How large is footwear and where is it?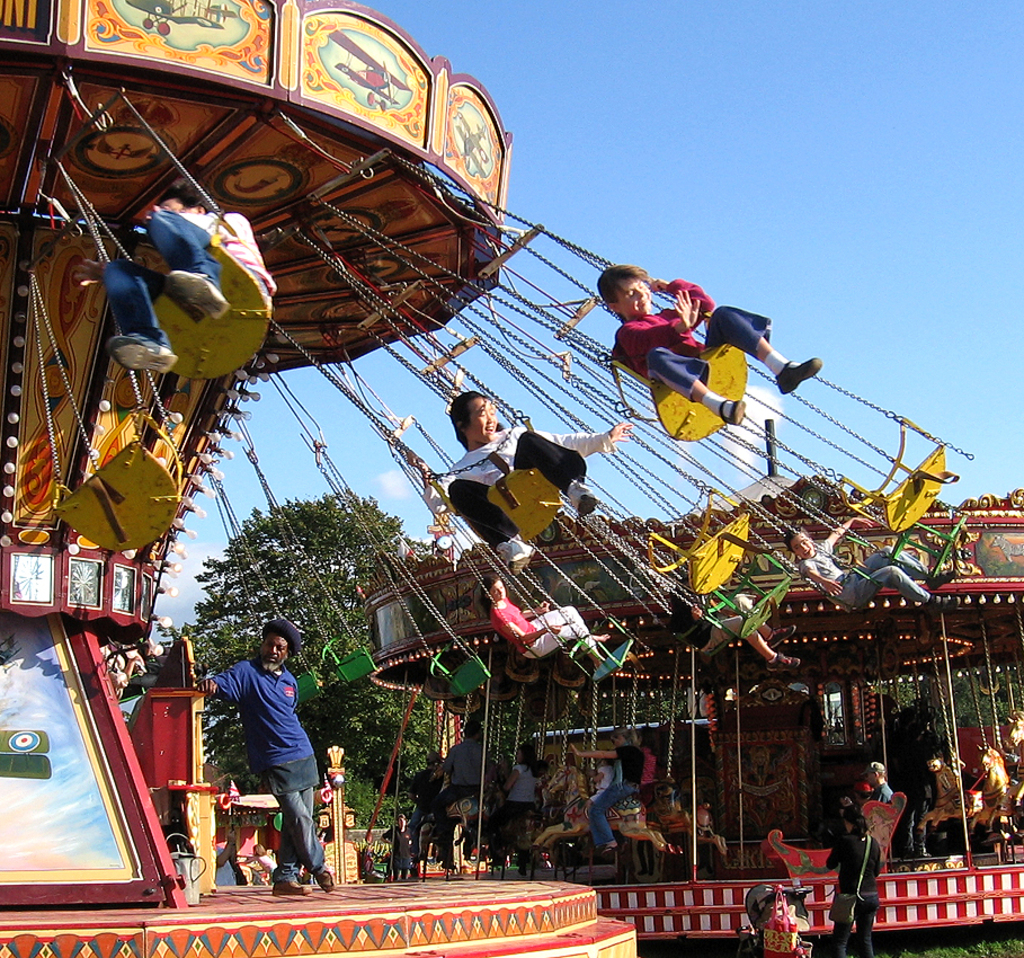
Bounding box: [left=929, top=566, right=951, bottom=589].
